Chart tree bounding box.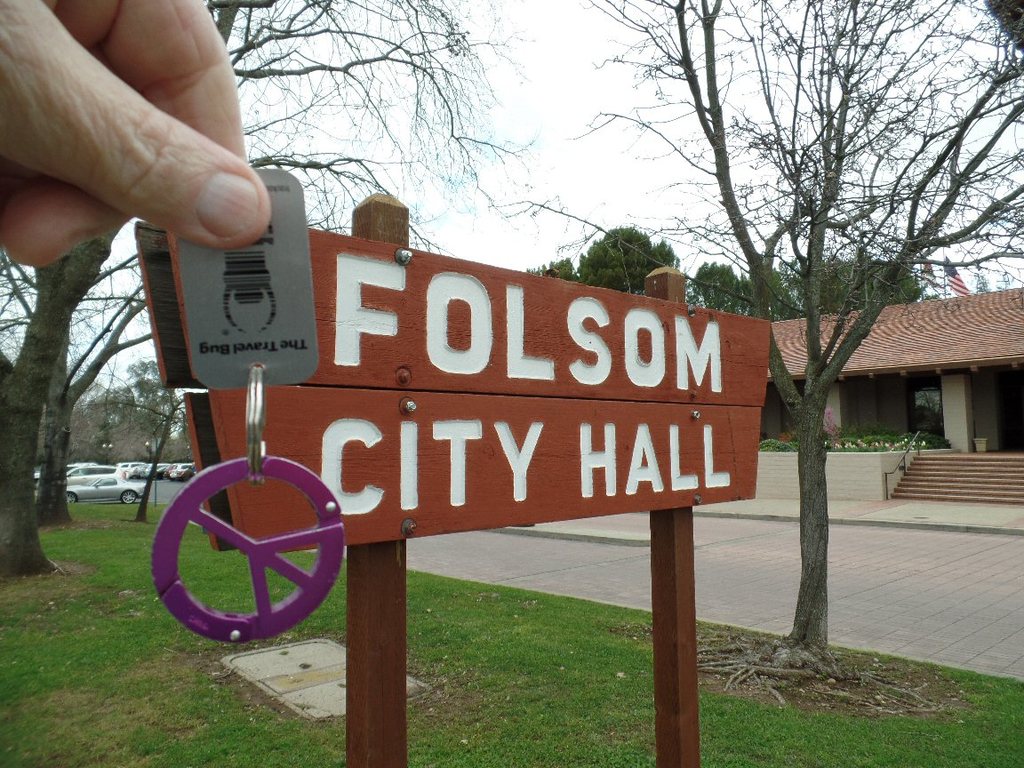
Charted: 483, 0, 1023, 697.
